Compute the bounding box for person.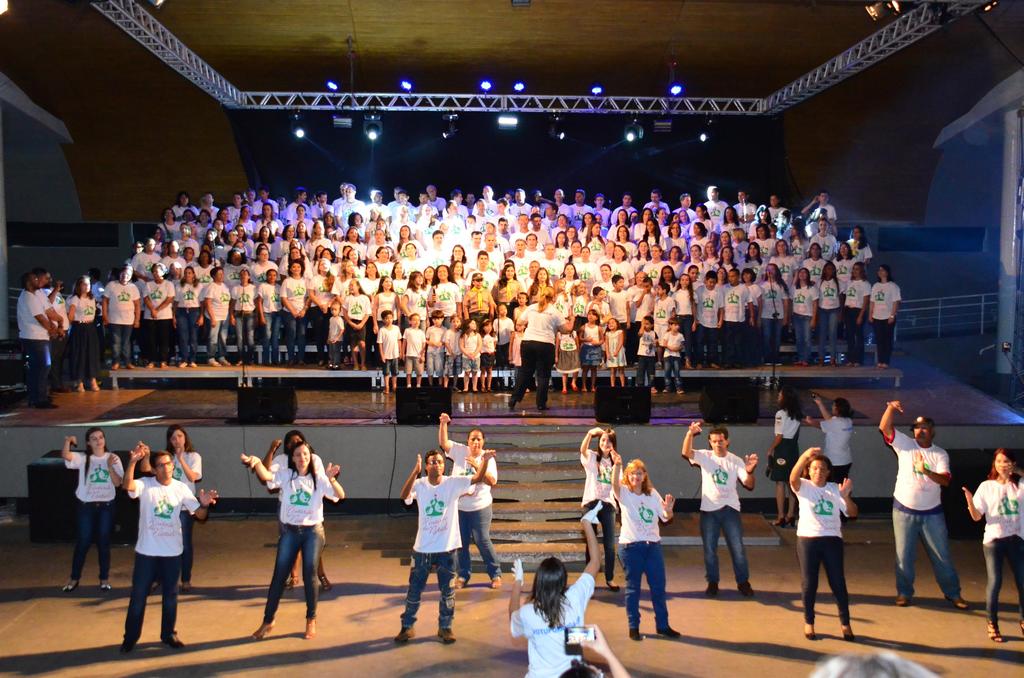
left=614, top=445, right=676, bottom=638.
